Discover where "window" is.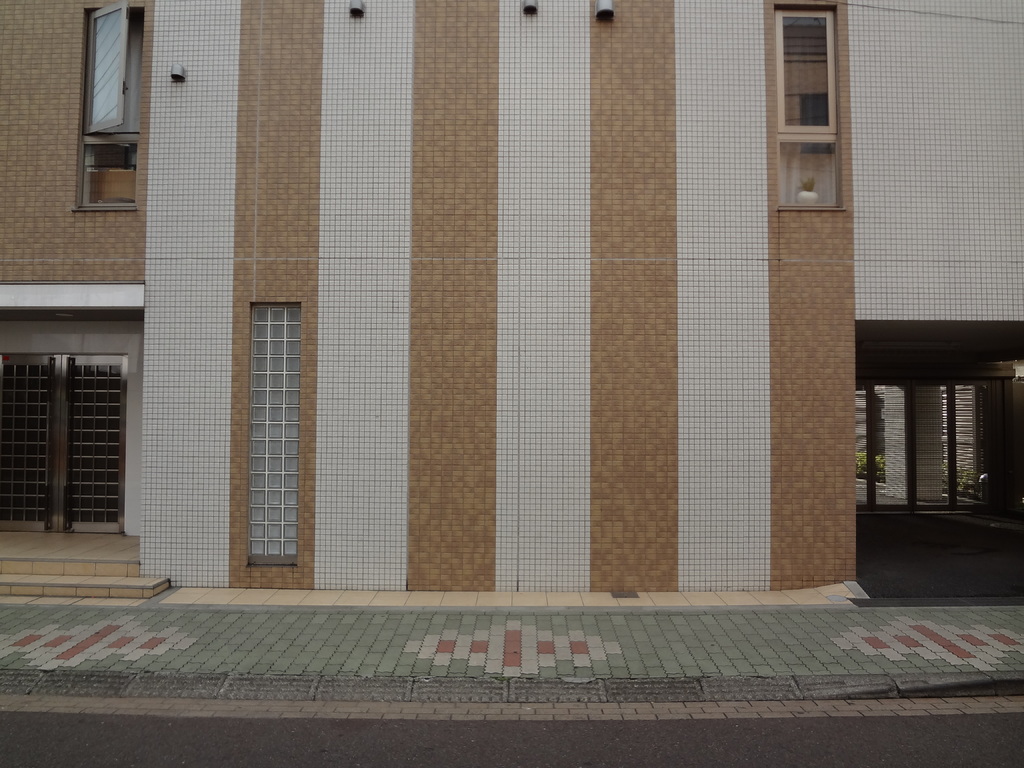
Discovered at crop(26, 301, 133, 538).
